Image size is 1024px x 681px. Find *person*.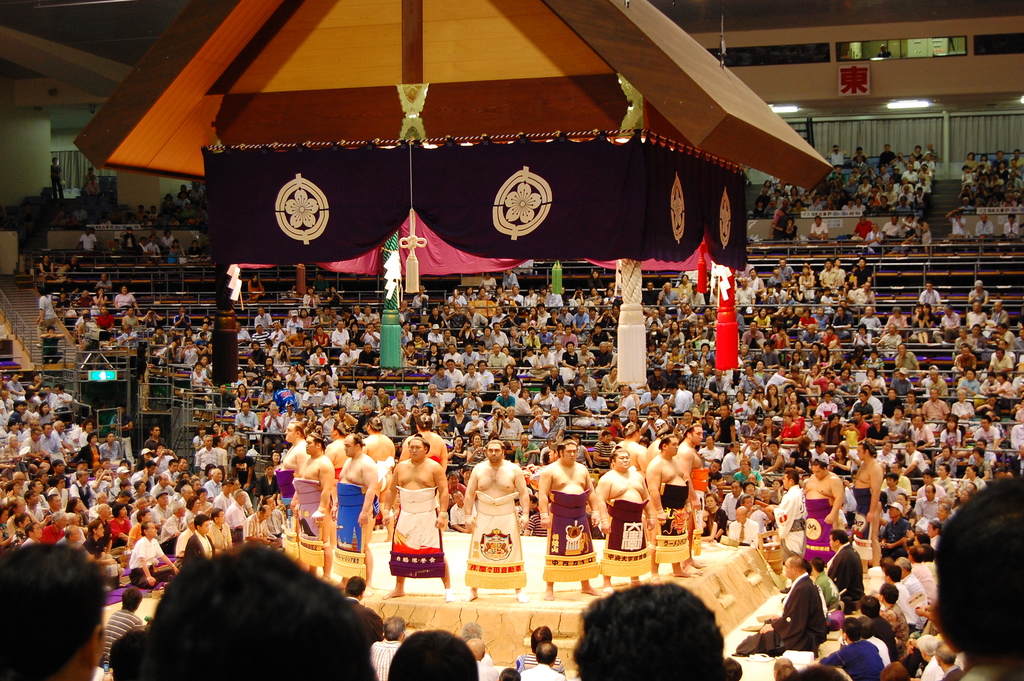
bbox=[905, 550, 935, 597].
